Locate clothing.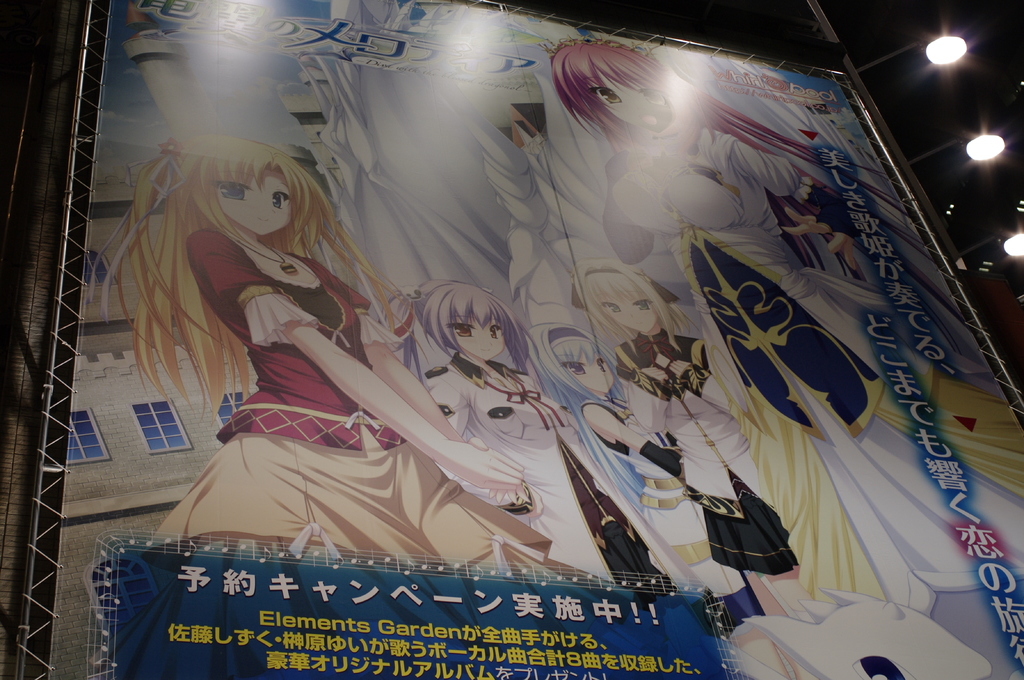
Bounding box: (609, 119, 1023, 622).
